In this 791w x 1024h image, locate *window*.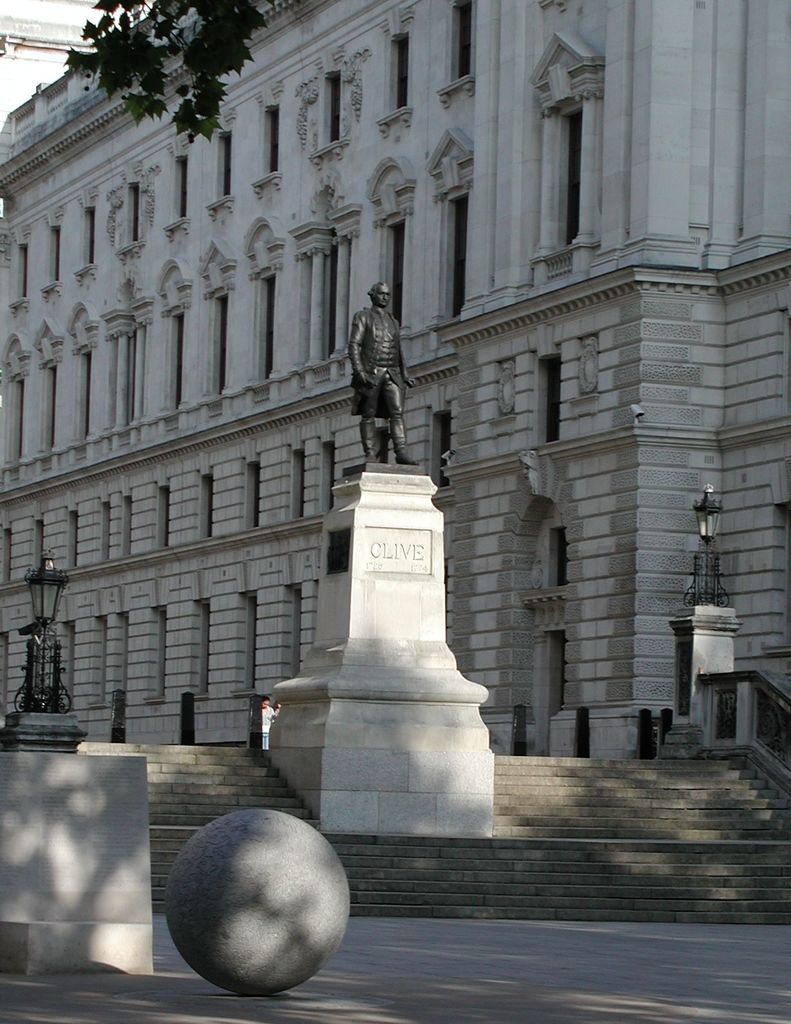
Bounding box: region(64, 511, 78, 570).
